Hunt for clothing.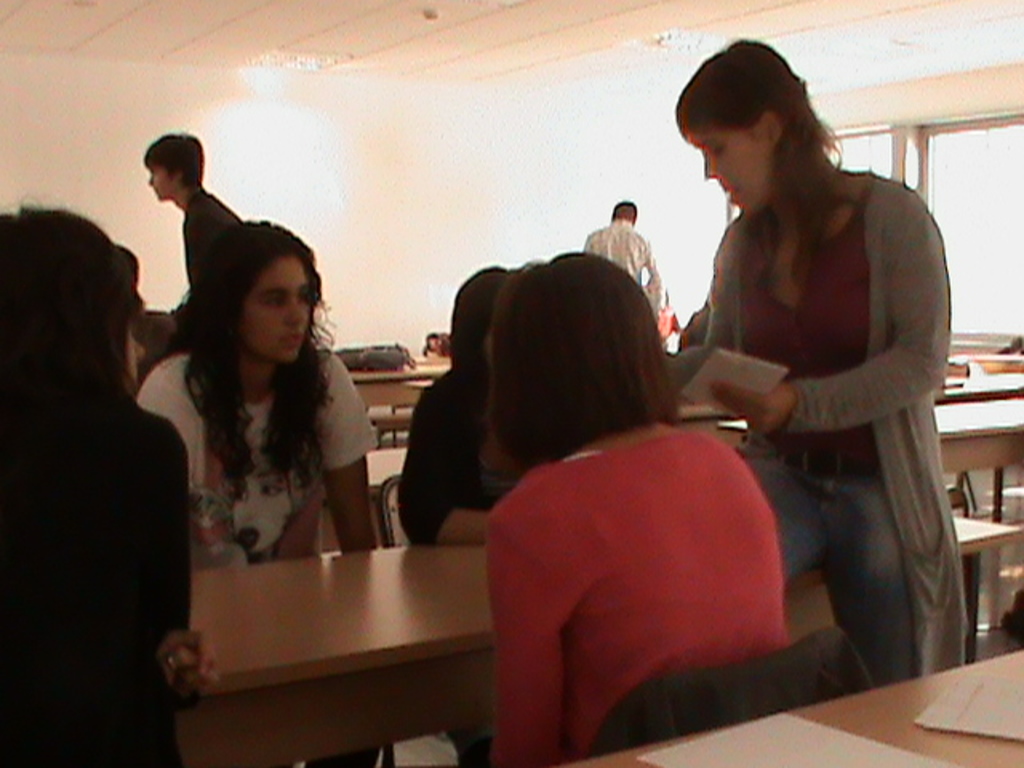
Hunted down at detection(581, 213, 659, 320).
